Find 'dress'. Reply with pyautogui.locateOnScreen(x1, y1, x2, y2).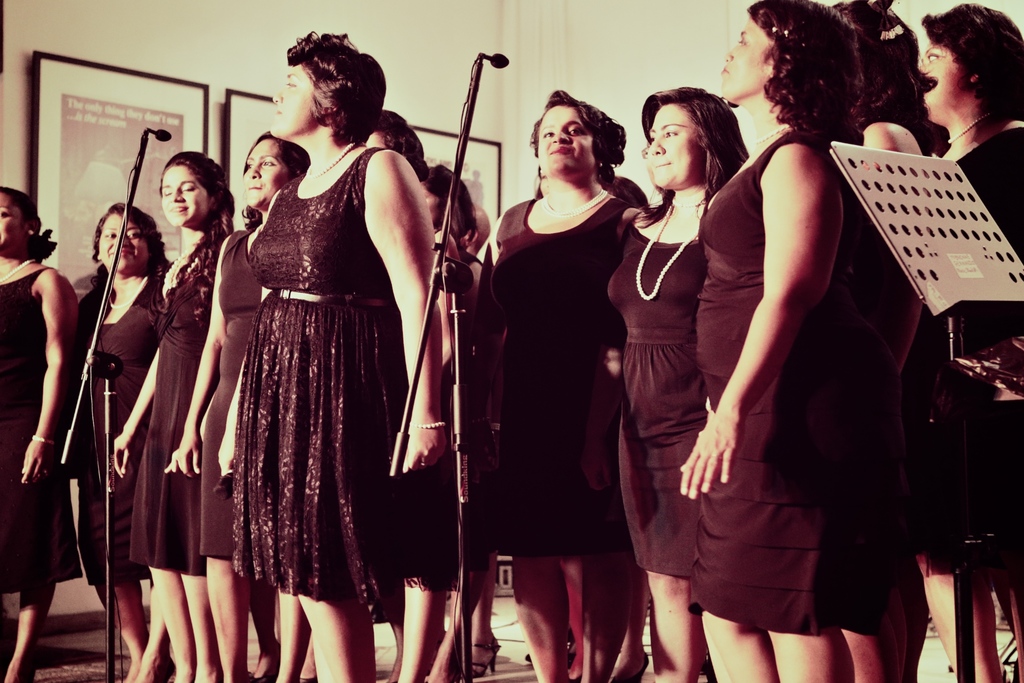
pyautogui.locateOnScreen(0, 270, 83, 599).
